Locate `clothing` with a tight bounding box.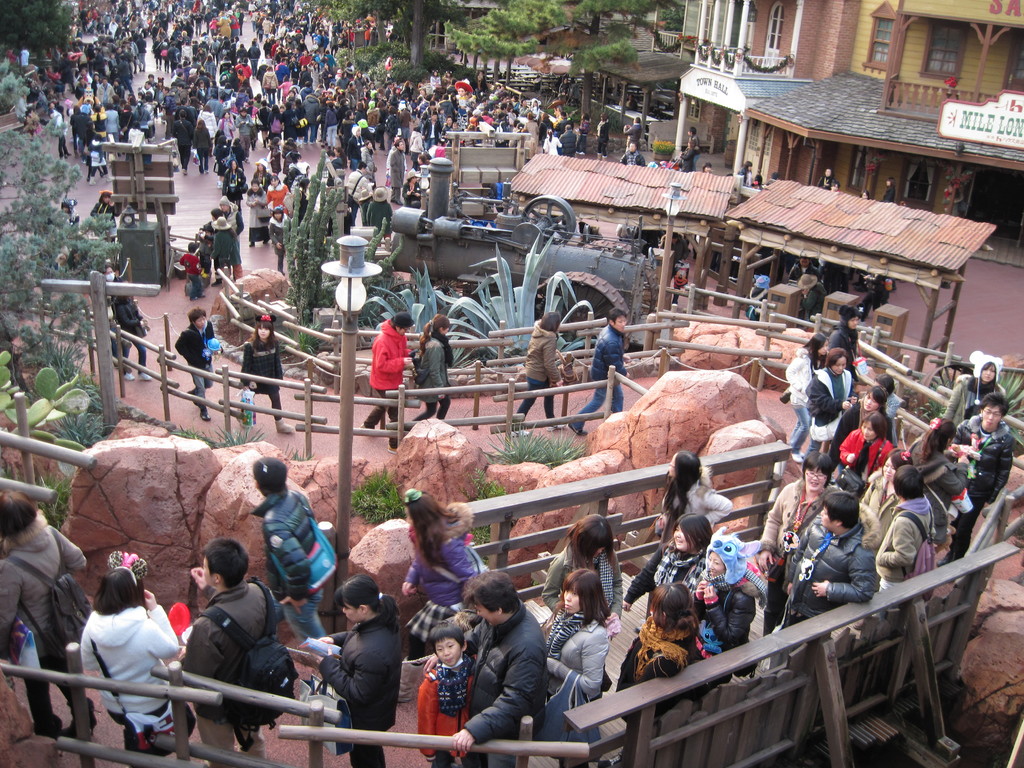
detection(616, 626, 712, 719).
